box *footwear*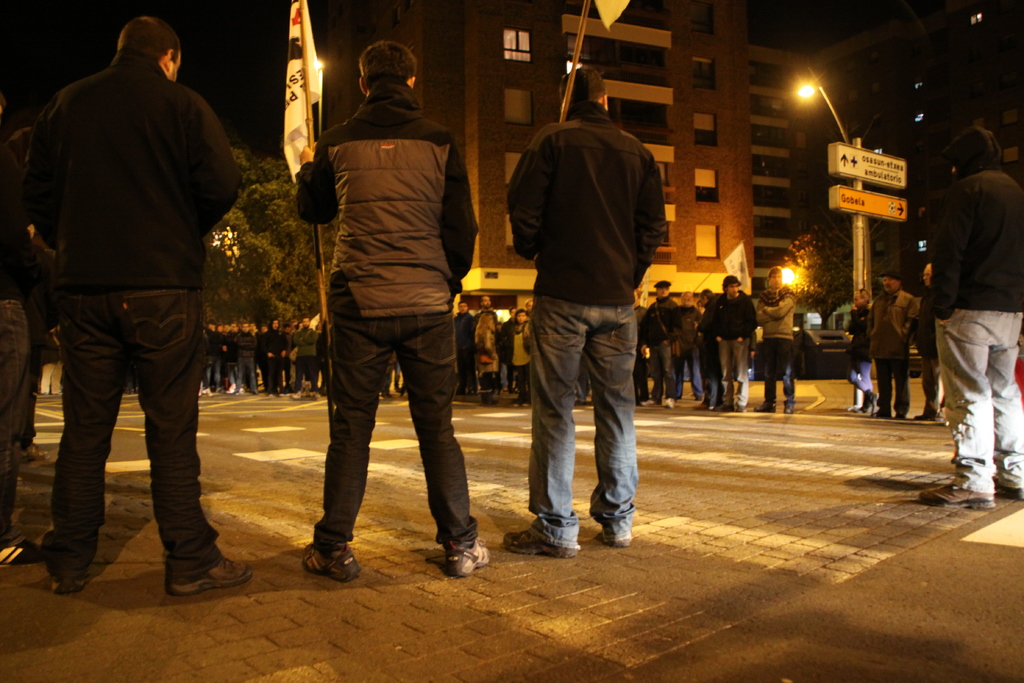
<box>300,541,361,583</box>
